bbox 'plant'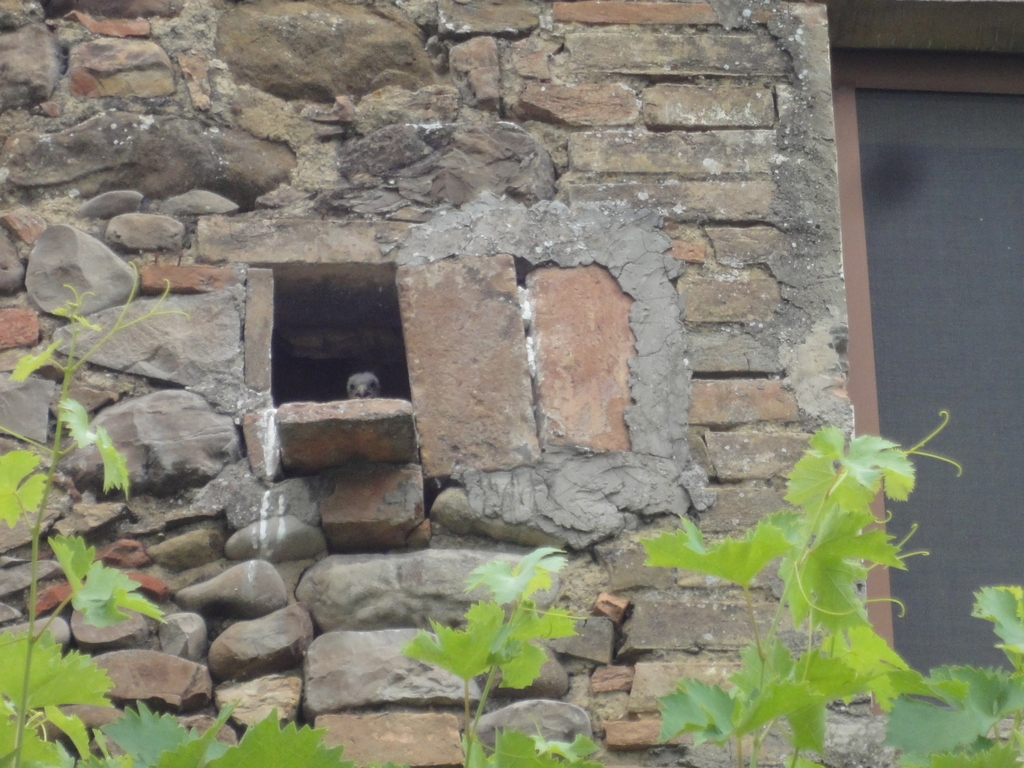
x1=884, y1=584, x2=1023, y2=767
